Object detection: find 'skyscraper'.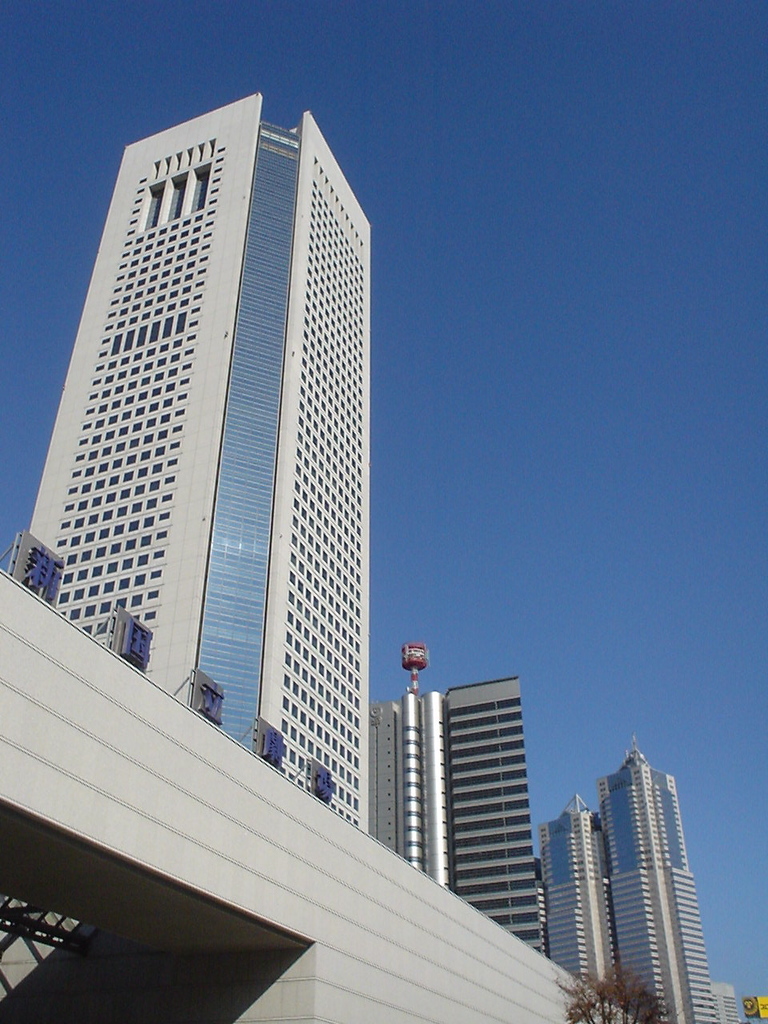
BBox(568, 726, 717, 1010).
